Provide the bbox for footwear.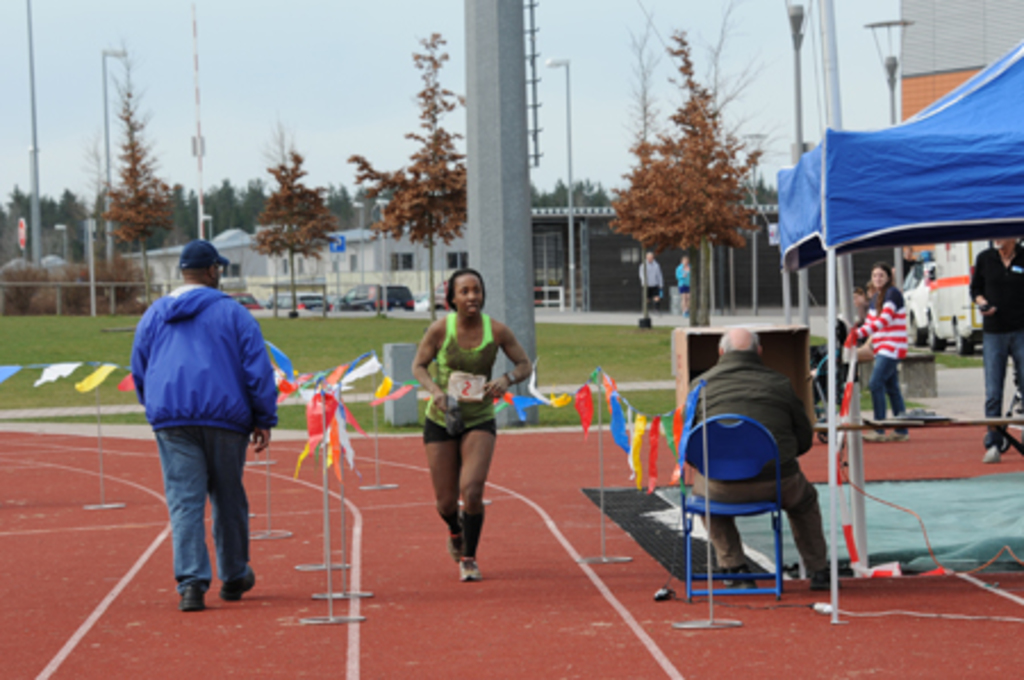
[left=444, top=541, right=457, bottom=559].
